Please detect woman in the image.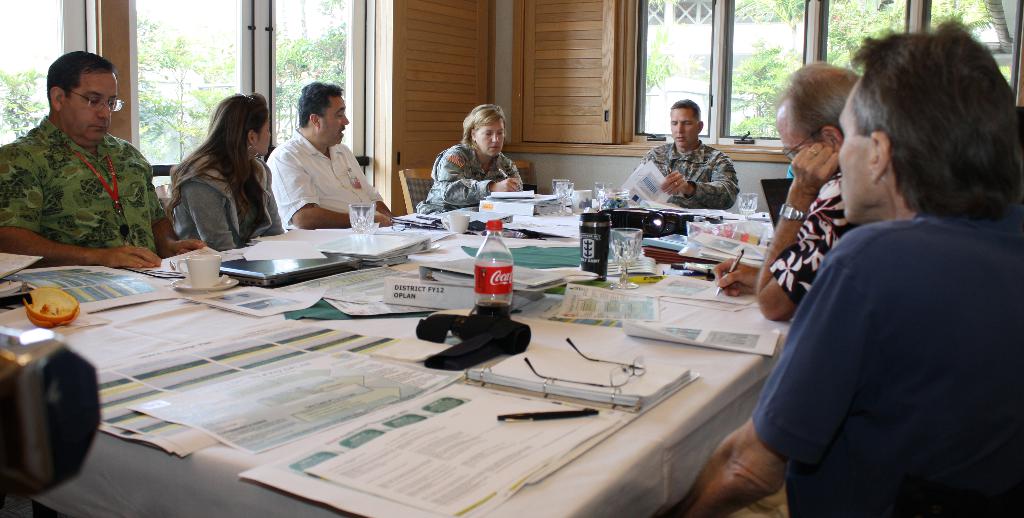
Rect(415, 107, 529, 214).
